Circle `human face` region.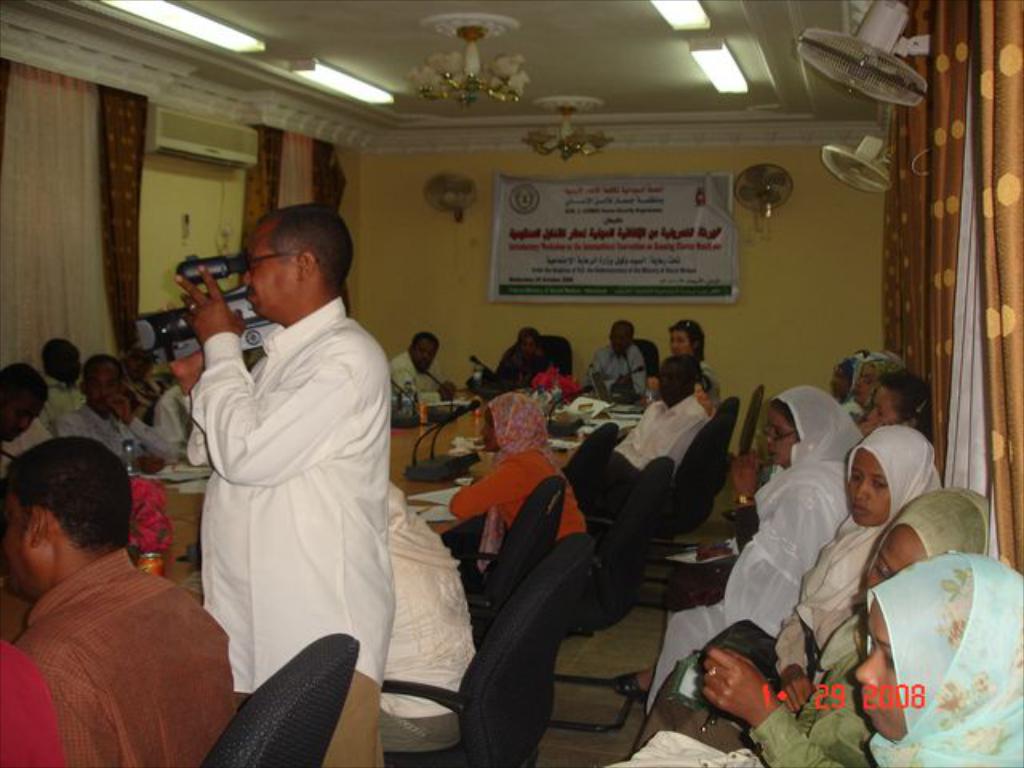
Region: 246/219/299/323.
